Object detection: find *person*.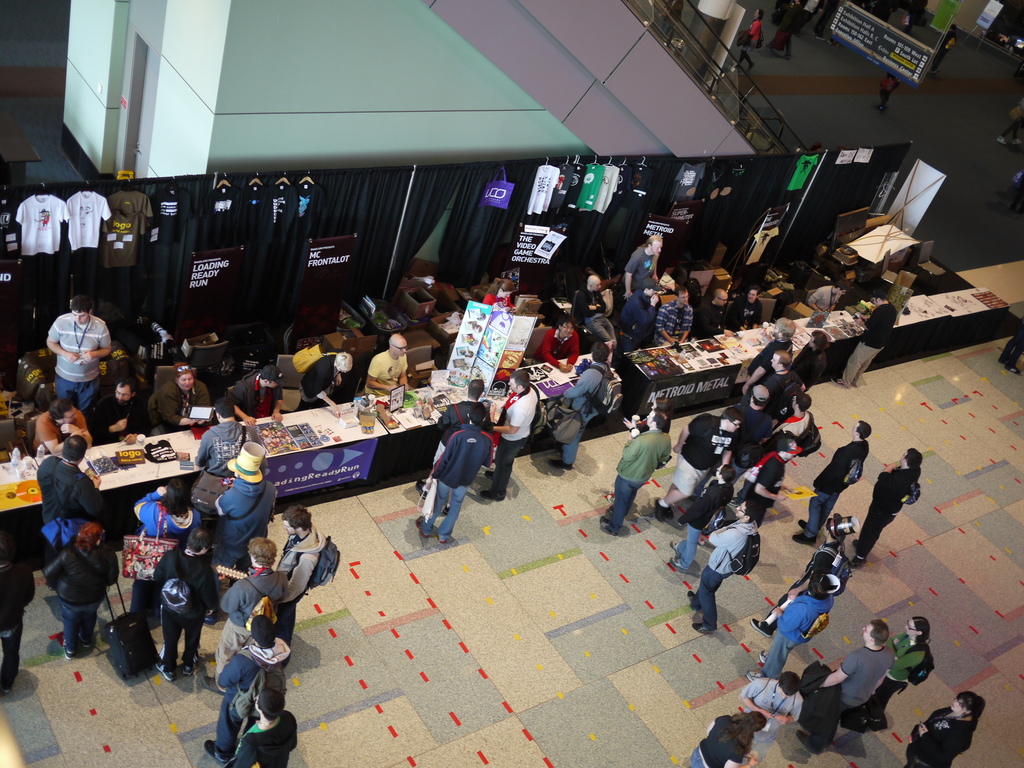
(900, 692, 986, 767).
